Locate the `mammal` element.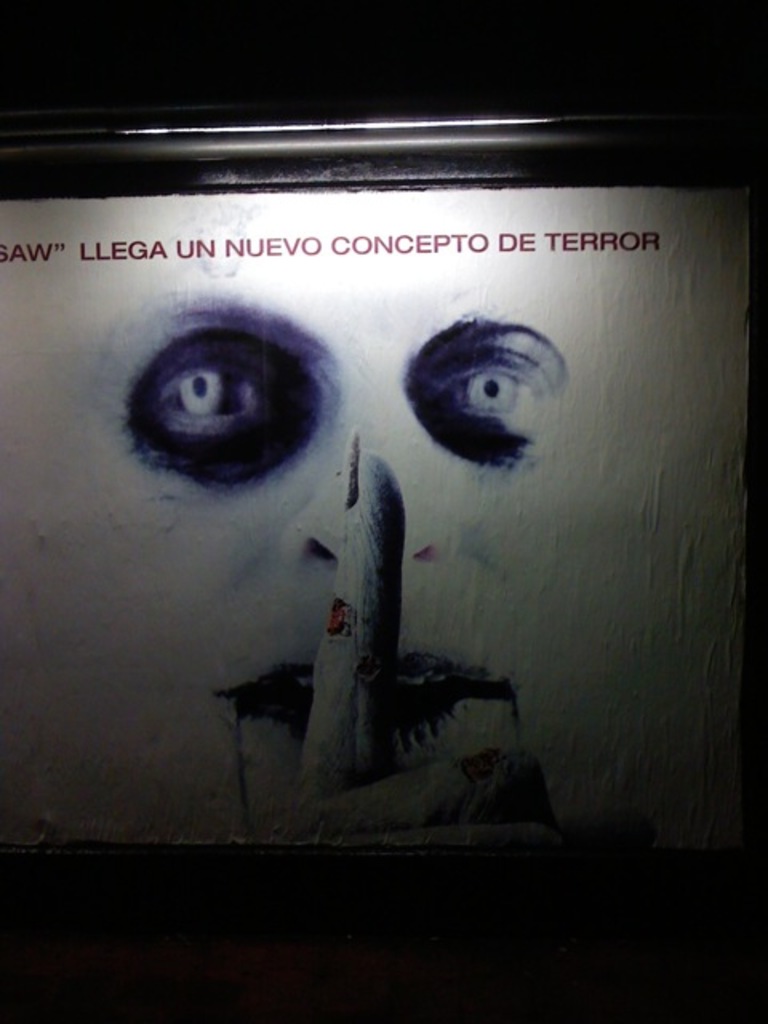
Element bbox: left=0, top=197, right=766, bottom=850.
